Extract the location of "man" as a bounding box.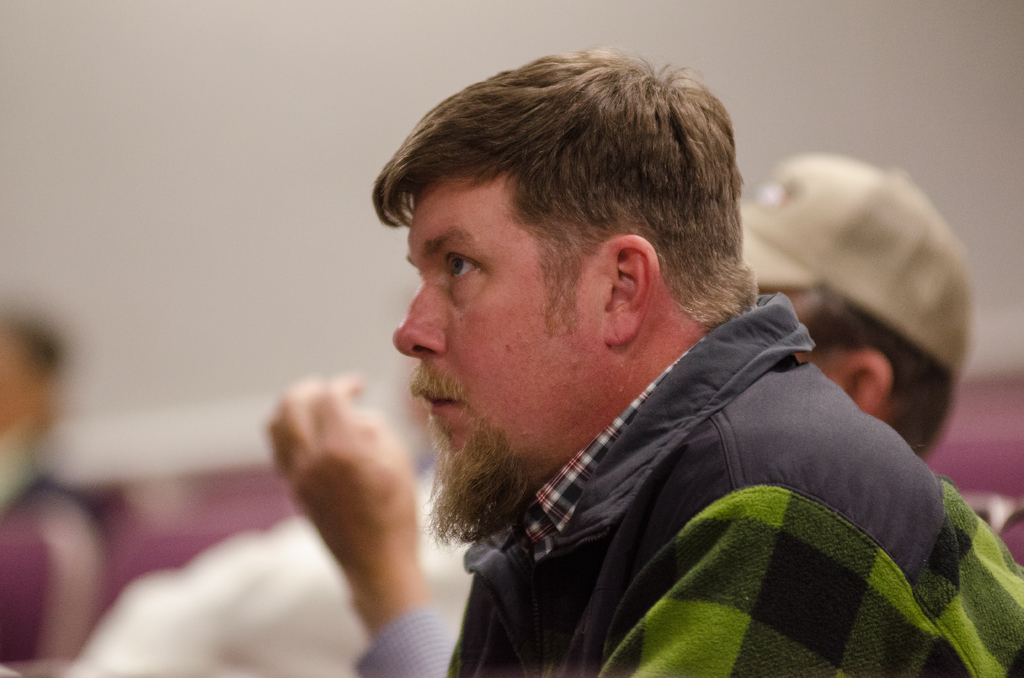
(259, 150, 983, 677).
